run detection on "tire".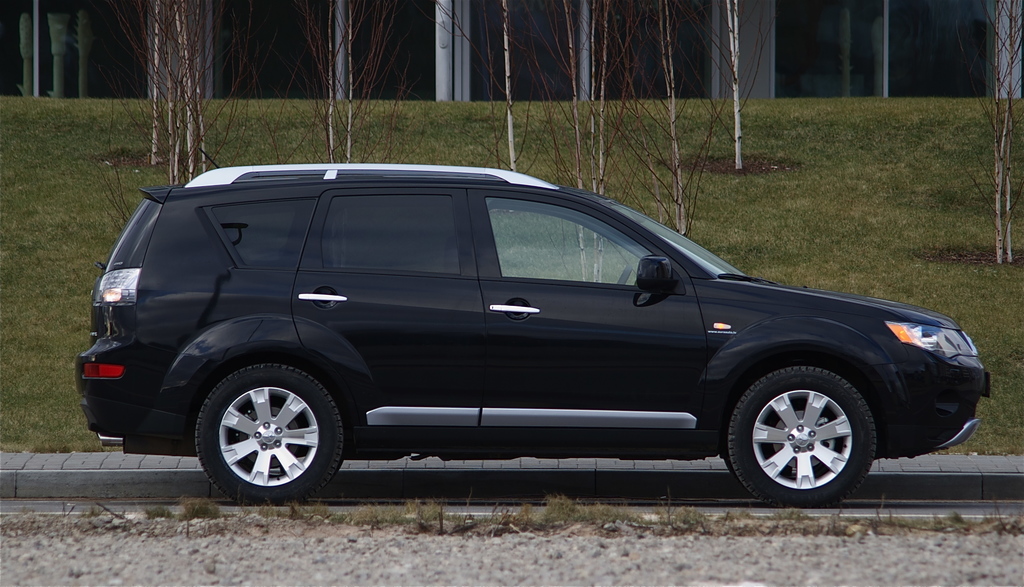
Result: l=193, t=362, r=347, b=499.
